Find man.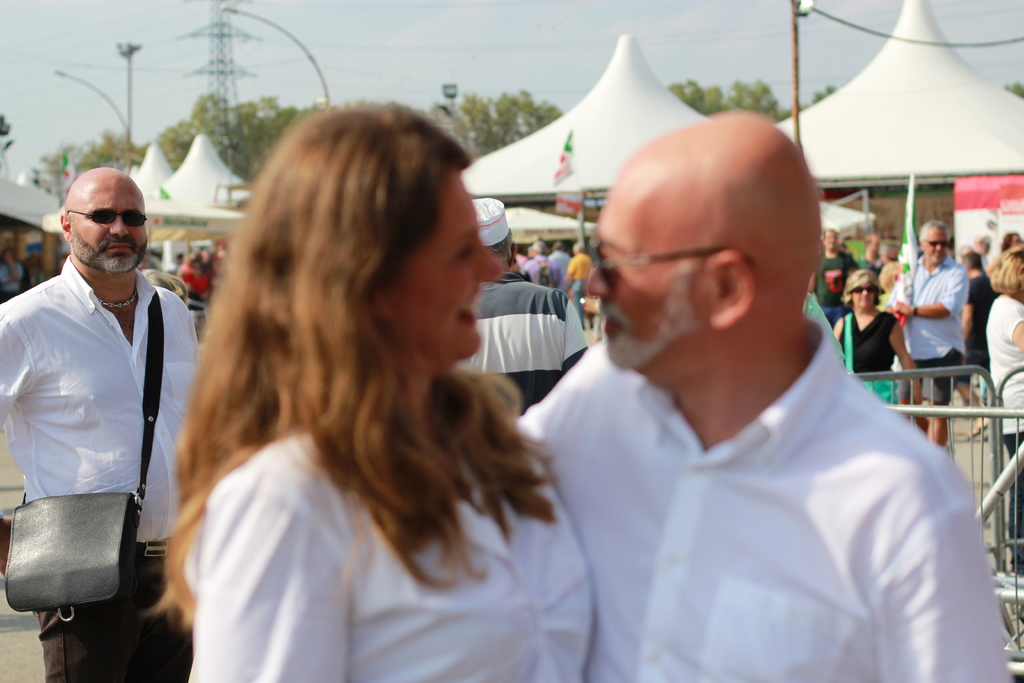
<box>456,197,594,418</box>.
